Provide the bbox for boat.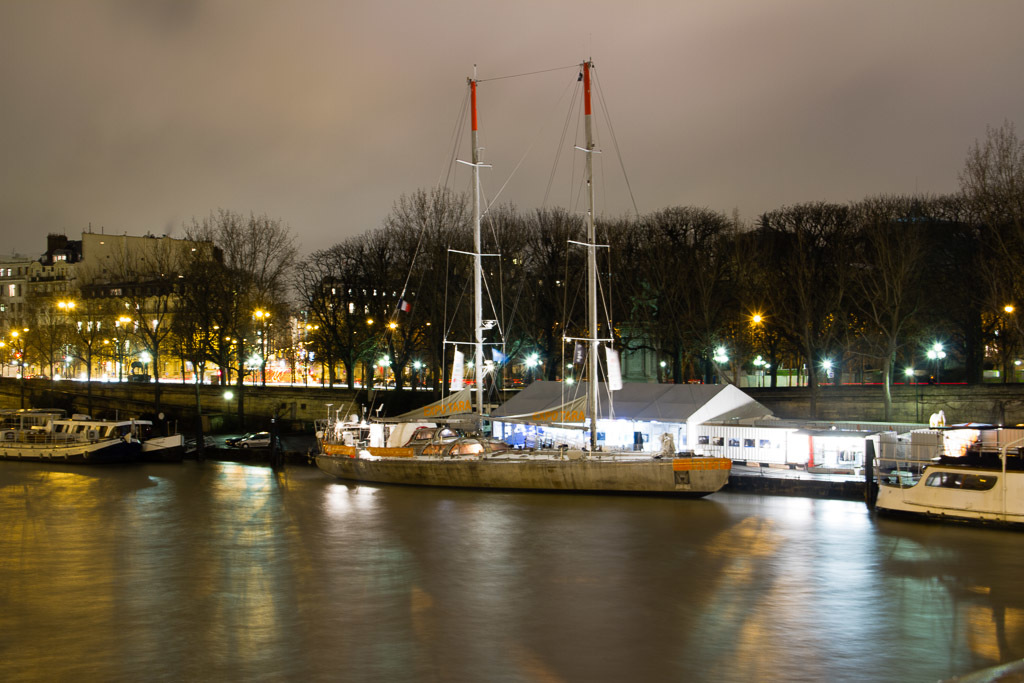
bbox=[868, 435, 1023, 532].
